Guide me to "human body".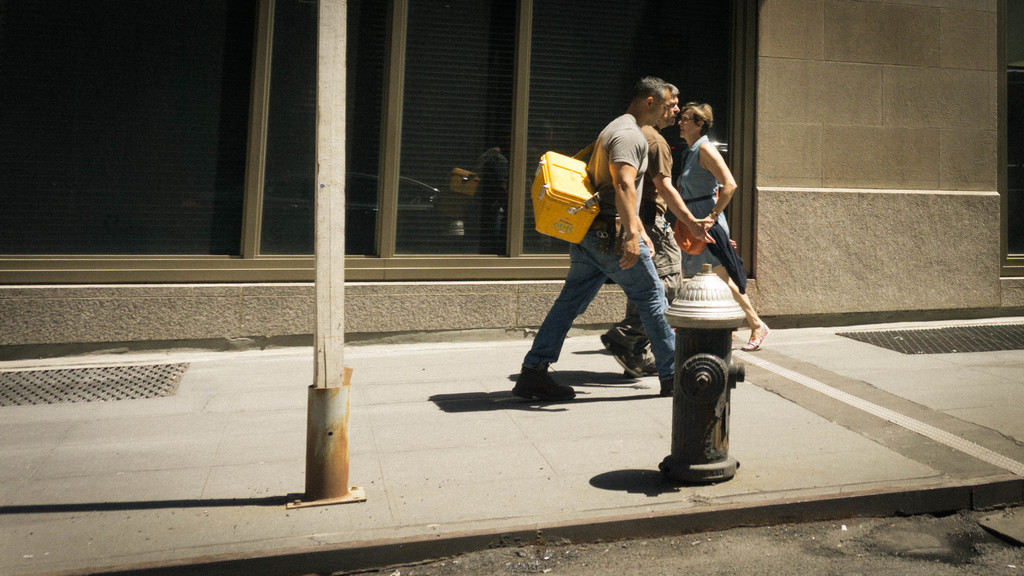
Guidance: (629,79,717,373).
